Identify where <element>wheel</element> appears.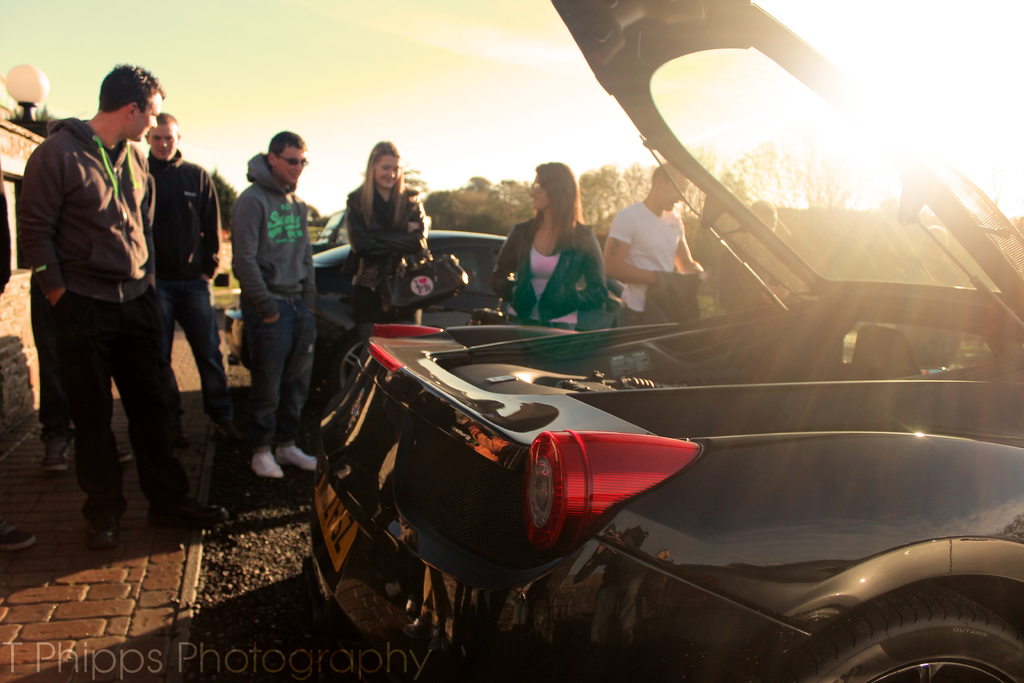
Appears at [left=803, top=582, right=1011, bottom=680].
